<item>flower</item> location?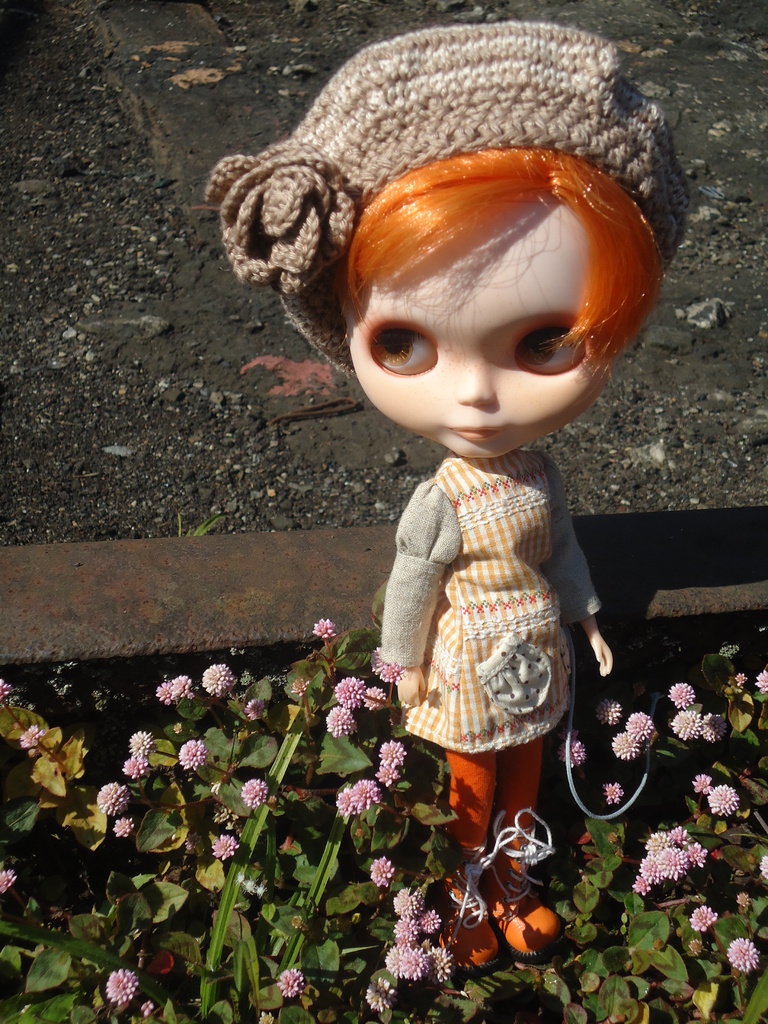
239/776/269/806
